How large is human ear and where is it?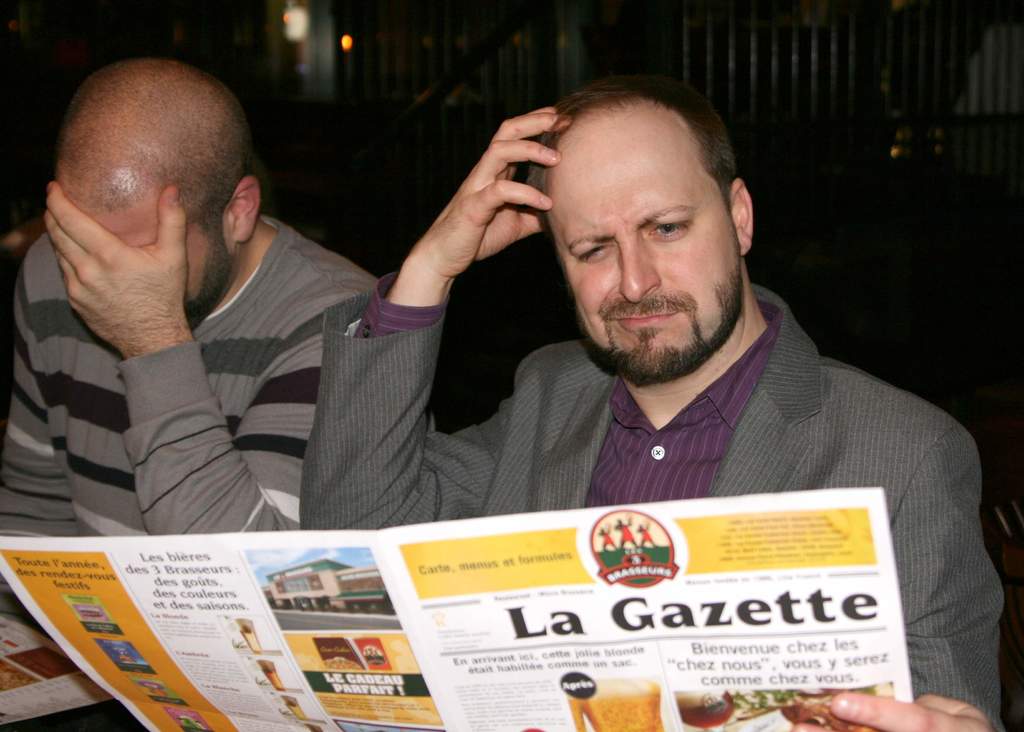
Bounding box: (left=229, top=169, right=260, bottom=244).
